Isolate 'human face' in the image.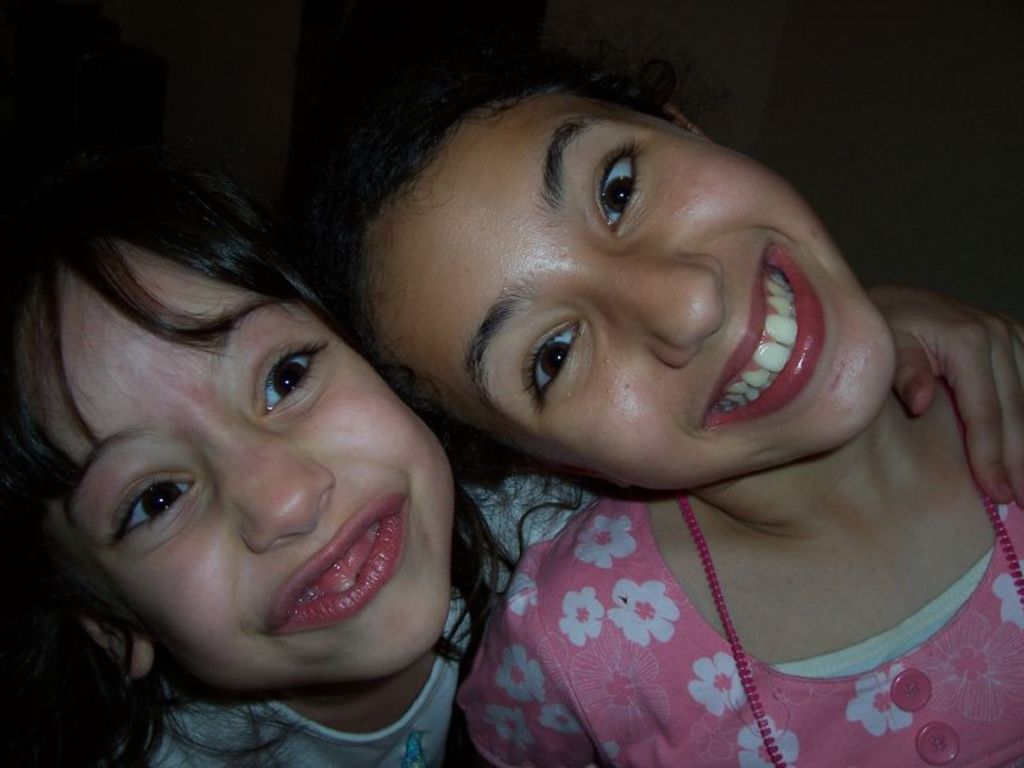
Isolated region: (355,95,899,495).
